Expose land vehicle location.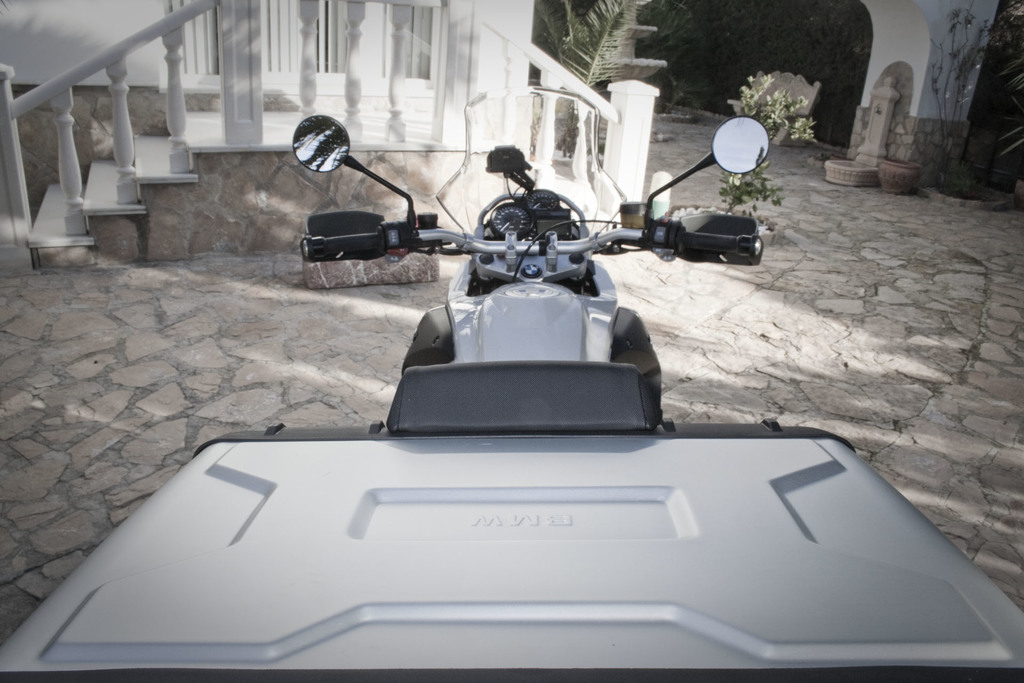
Exposed at box(107, 147, 928, 648).
